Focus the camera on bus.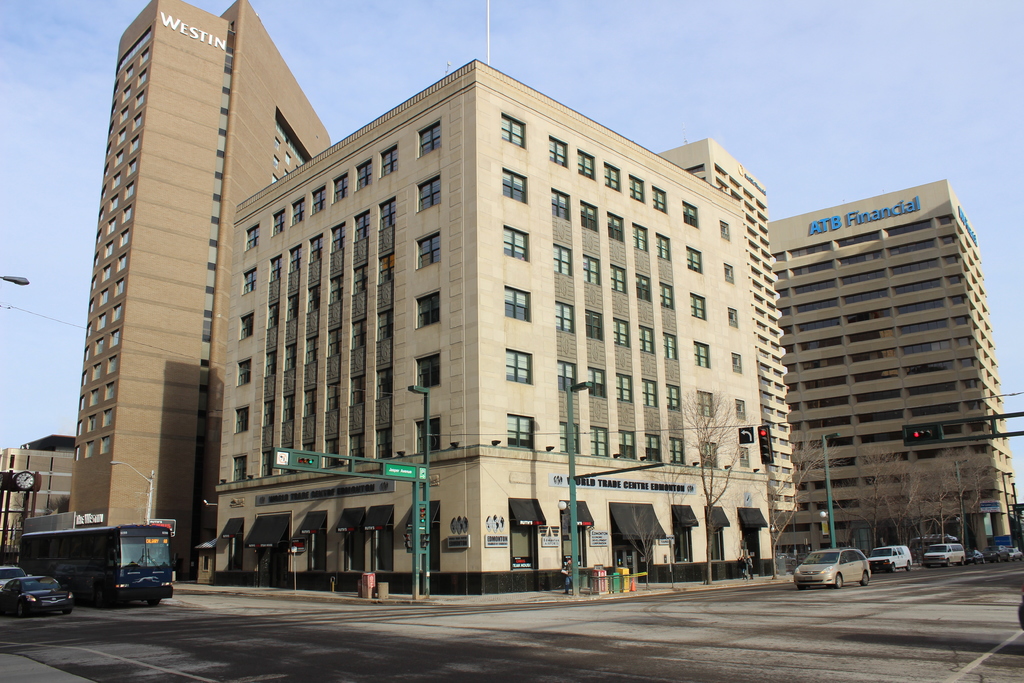
Focus region: 17:526:172:609.
